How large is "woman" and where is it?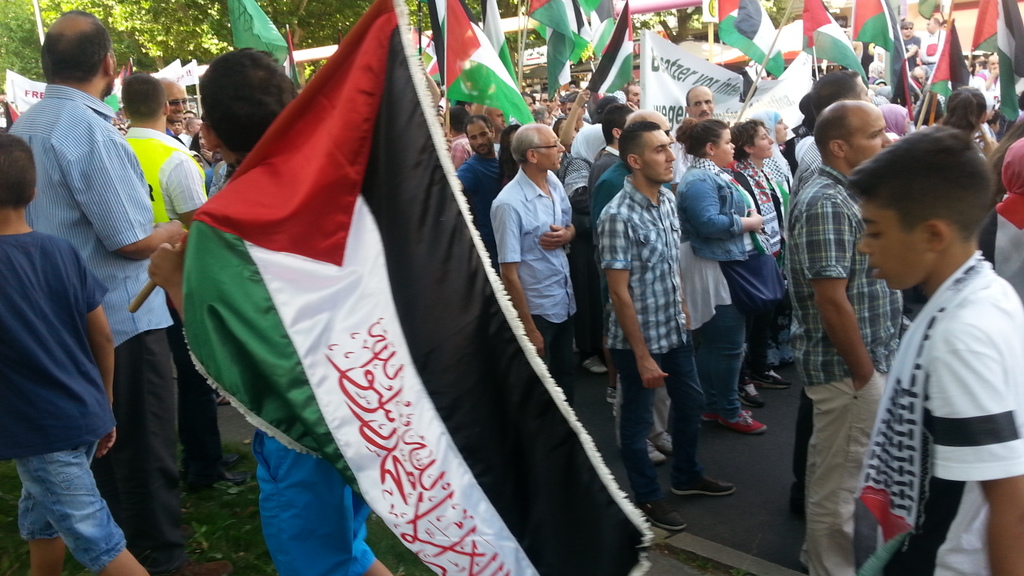
Bounding box: {"left": 726, "top": 118, "right": 788, "bottom": 357}.
